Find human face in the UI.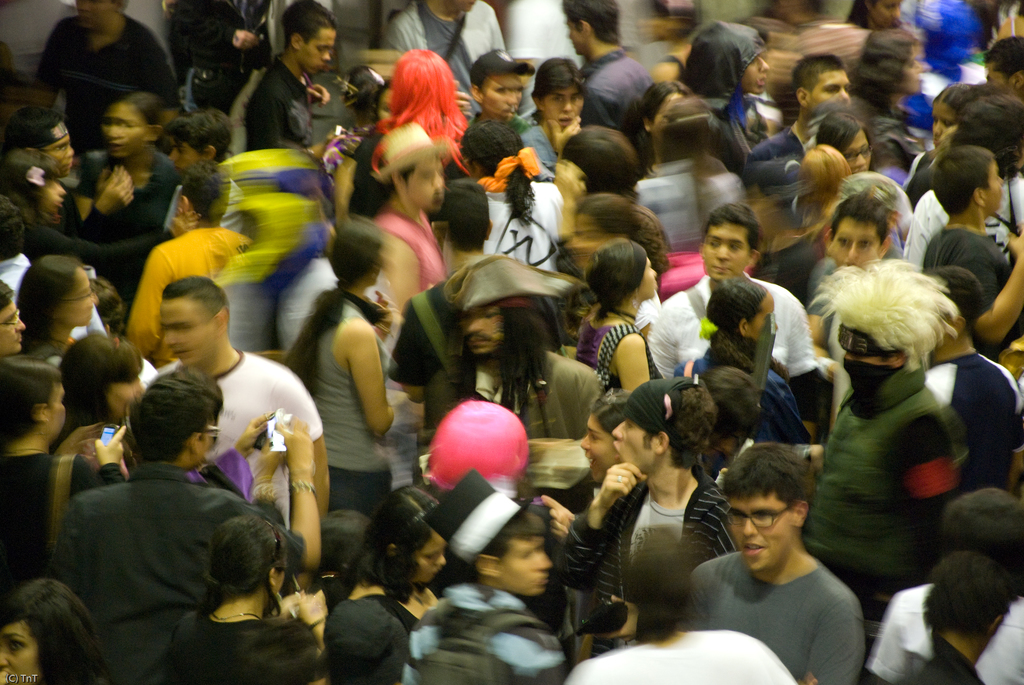
UI element at (0, 300, 28, 357).
